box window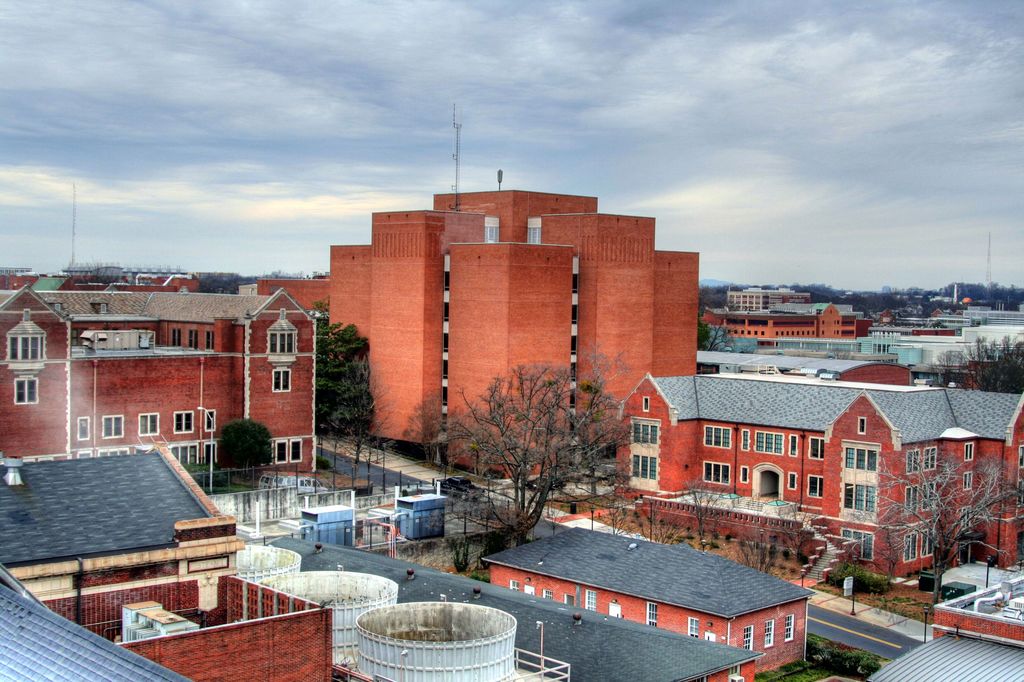
x1=740, y1=466, x2=751, y2=487
